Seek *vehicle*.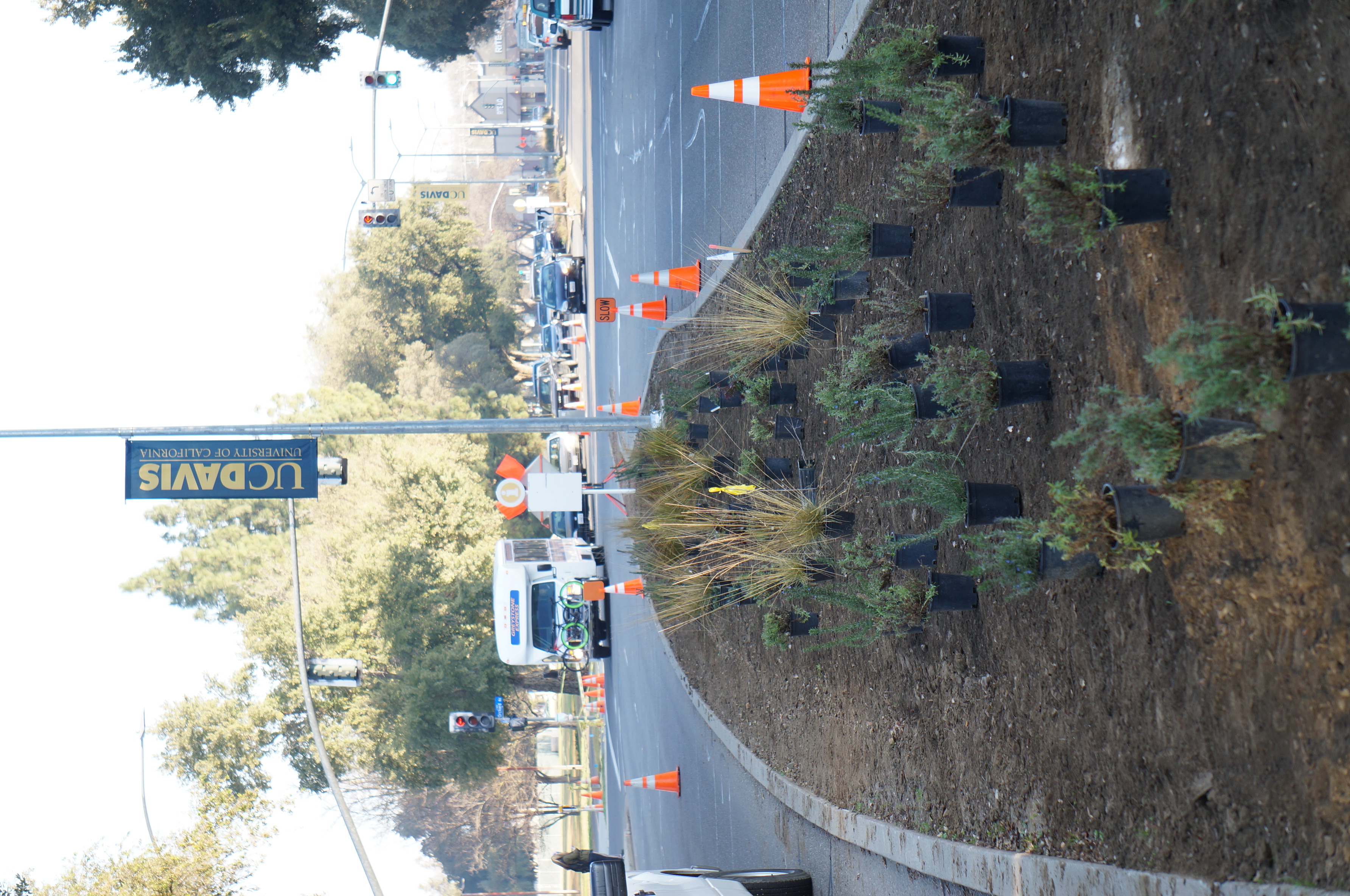
box=[197, 0, 234, 11].
